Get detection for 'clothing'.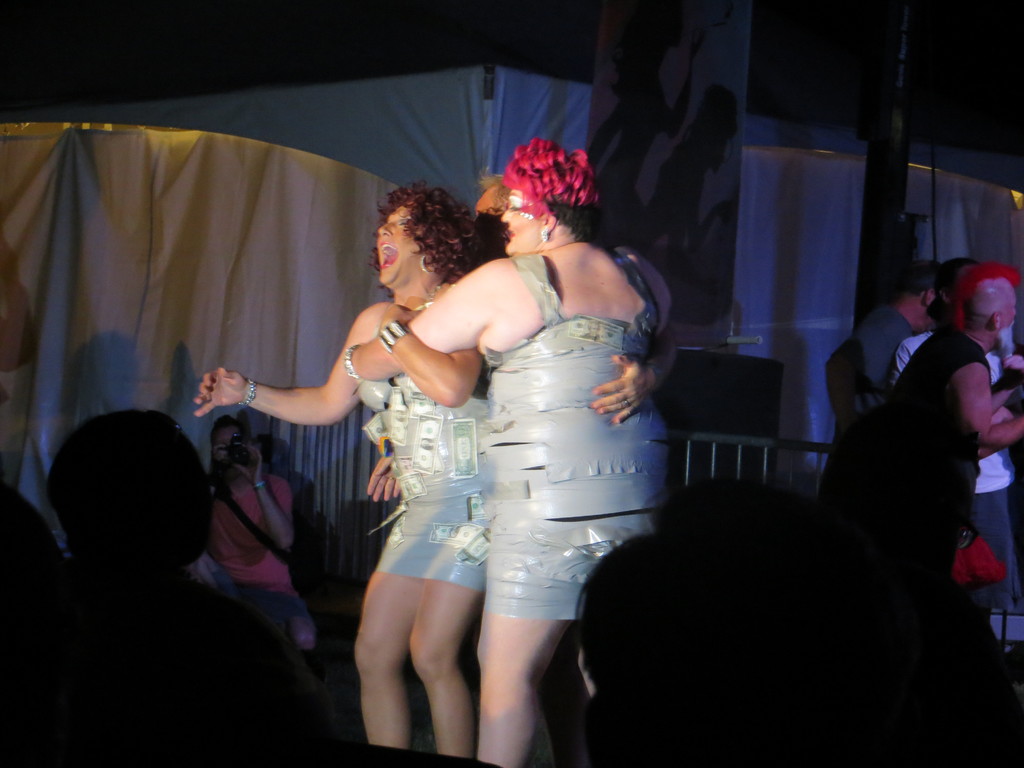
Detection: 479:260:669:623.
